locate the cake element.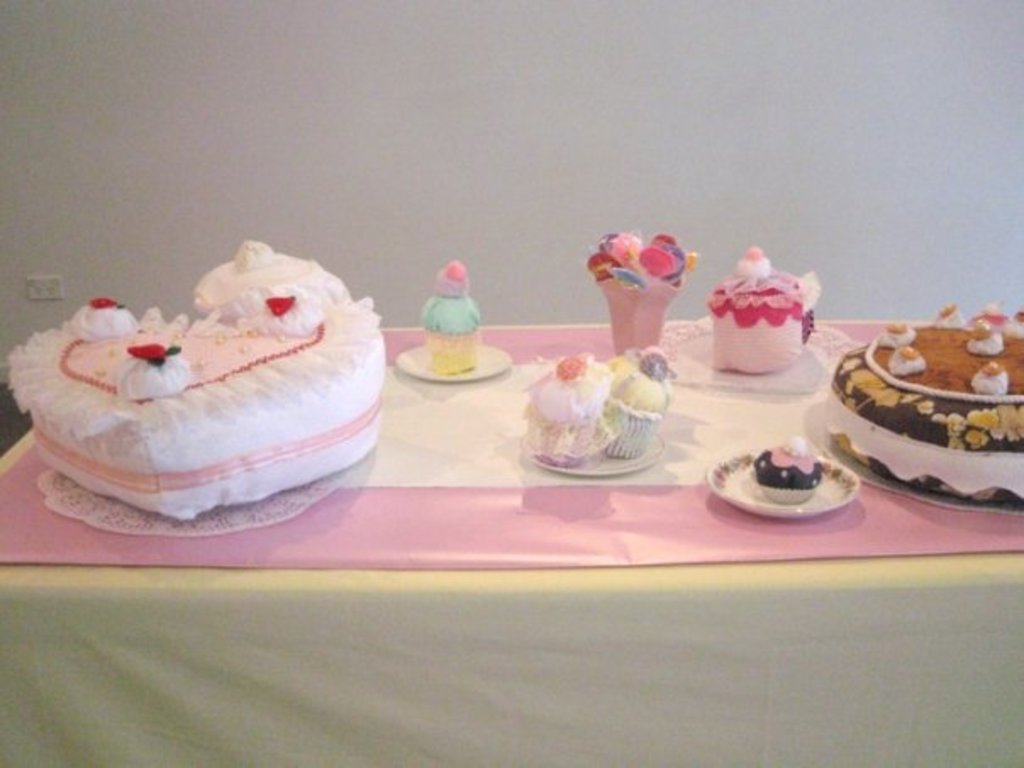
Element bbox: bbox(0, 285, 387, 522).
